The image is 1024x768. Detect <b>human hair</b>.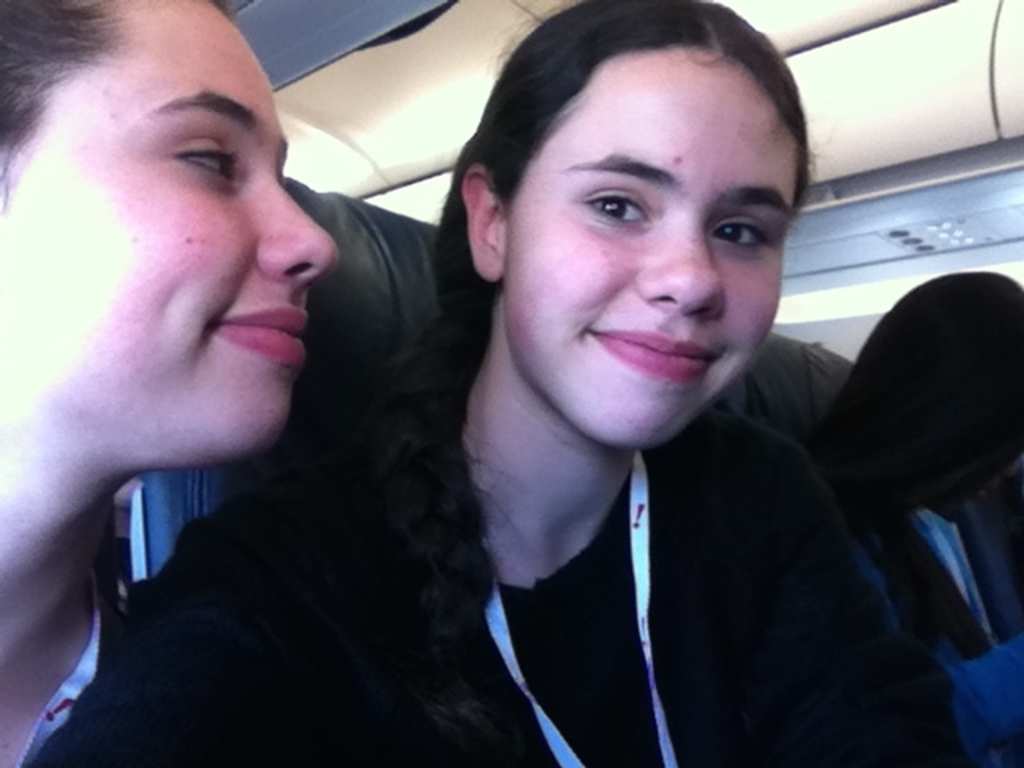
Detection: rect(0, 0, 232, 210).
